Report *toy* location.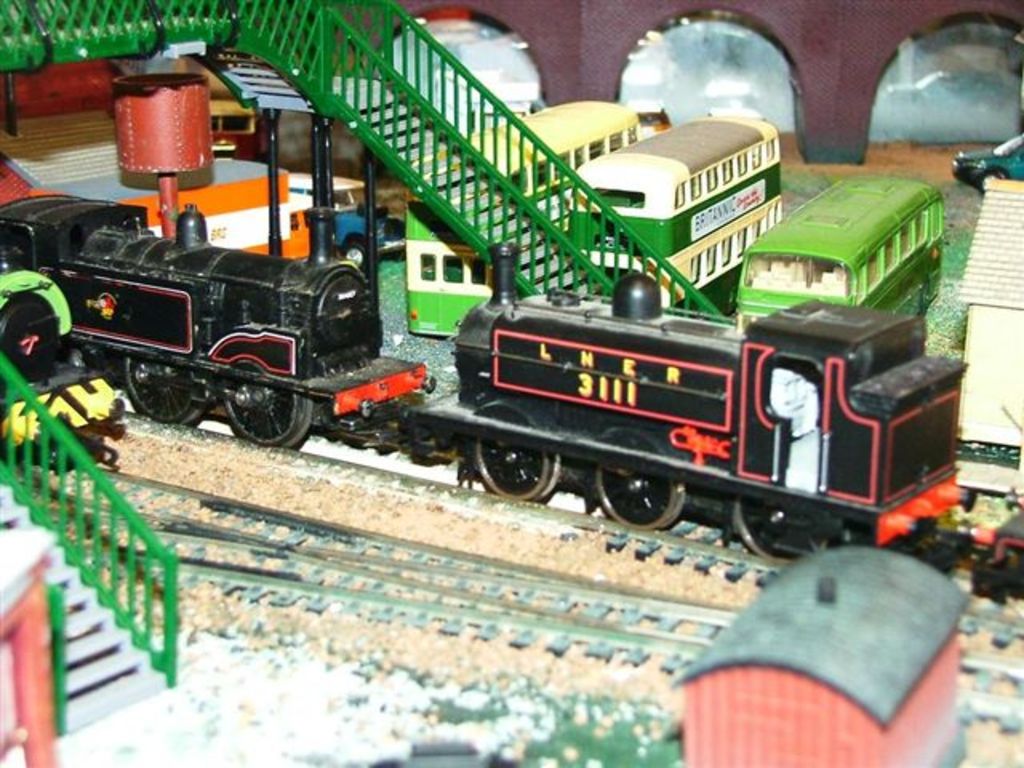
Report: 547 107 782 307.
